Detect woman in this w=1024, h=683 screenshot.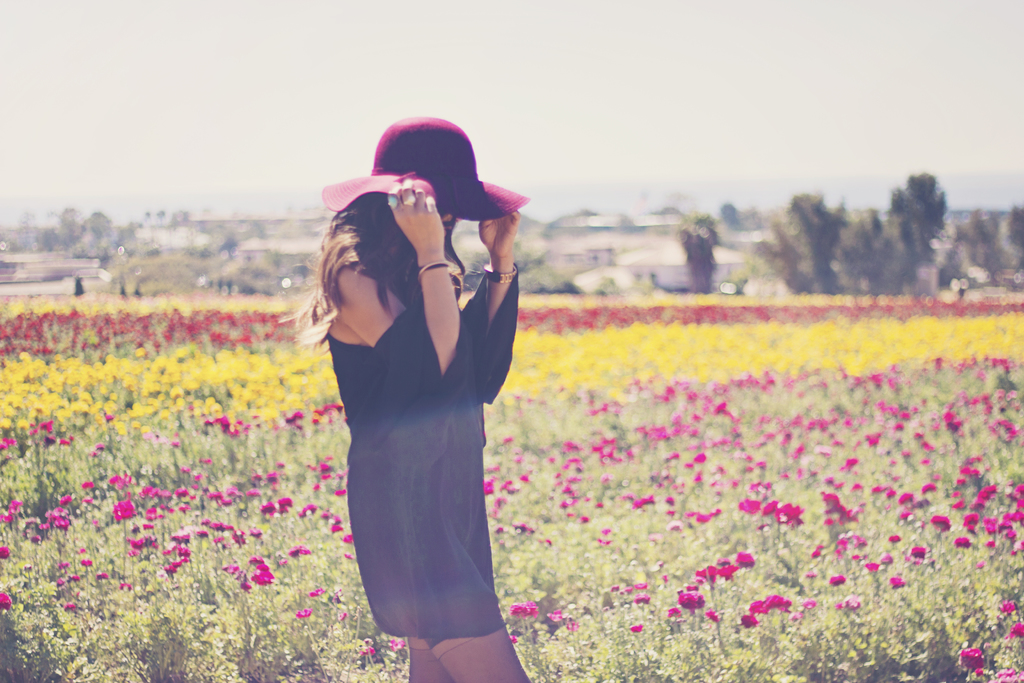
Detection: [left=289, top=115, right=543, bottom=676].
